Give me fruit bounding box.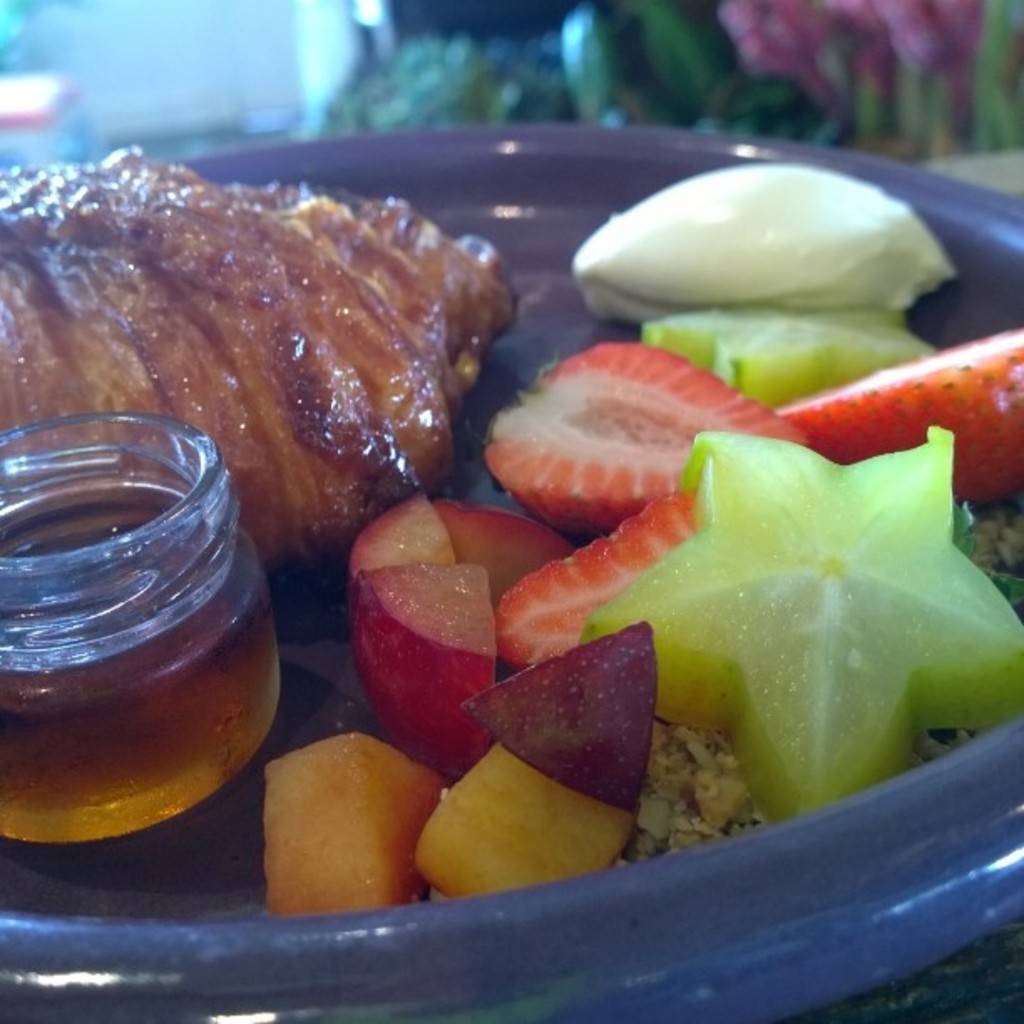
[left=412, top=760, right=641, bottom=895].
